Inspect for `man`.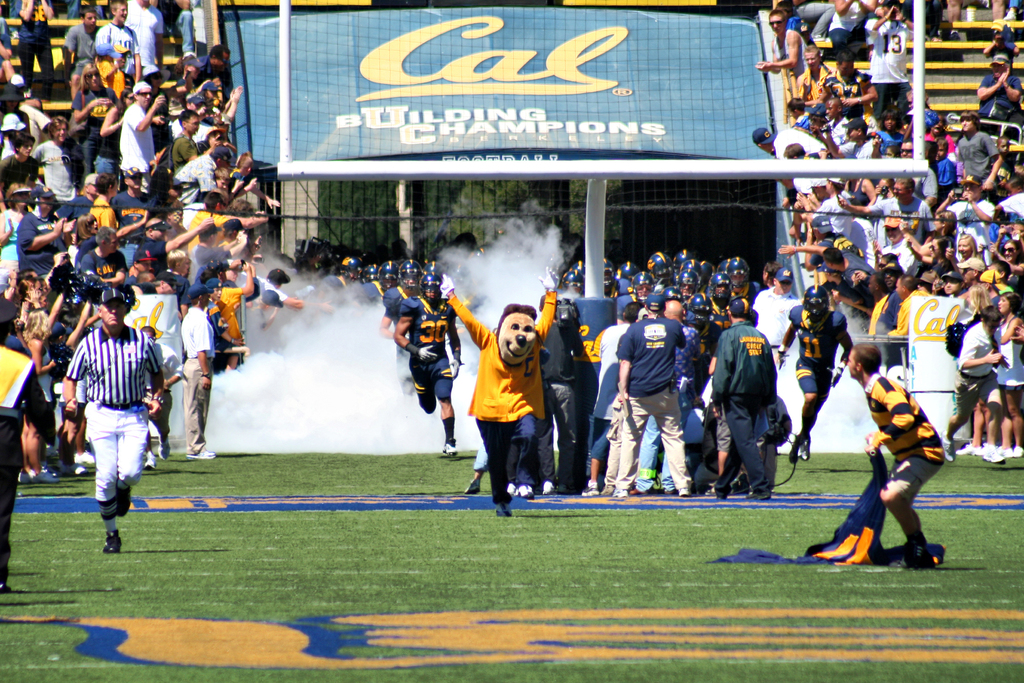
Inspection: box=[796, 42, 831, 103].
